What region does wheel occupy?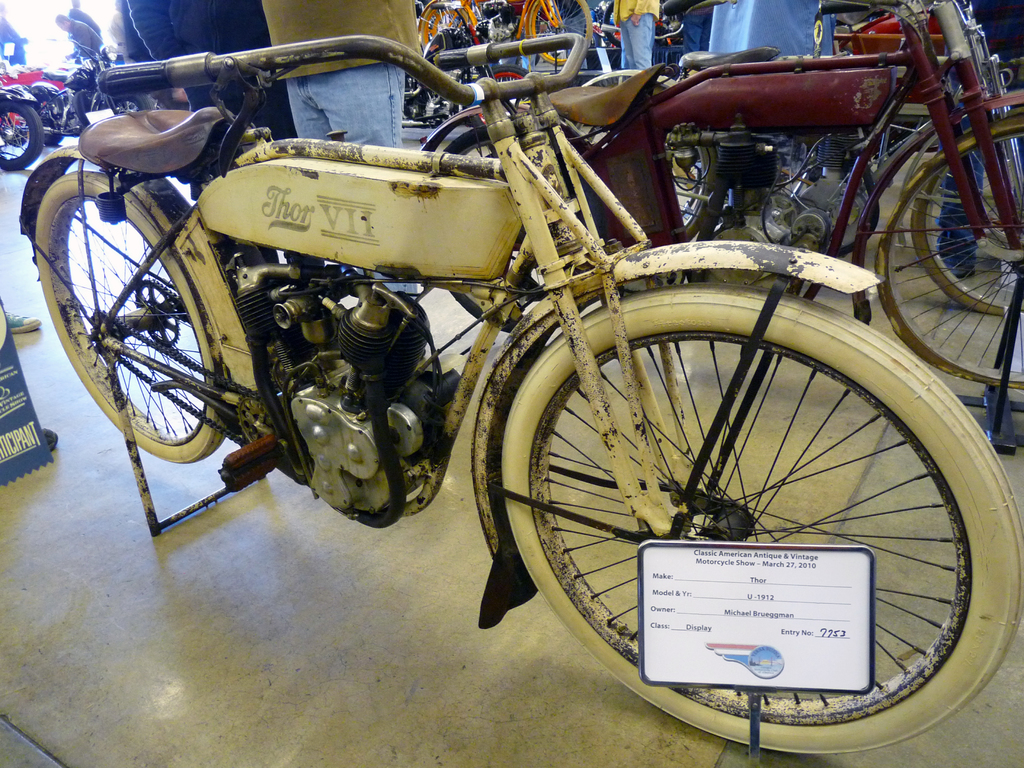
{"x1": 0, "y1": 101, "x2": 43, "y2": 172}.
